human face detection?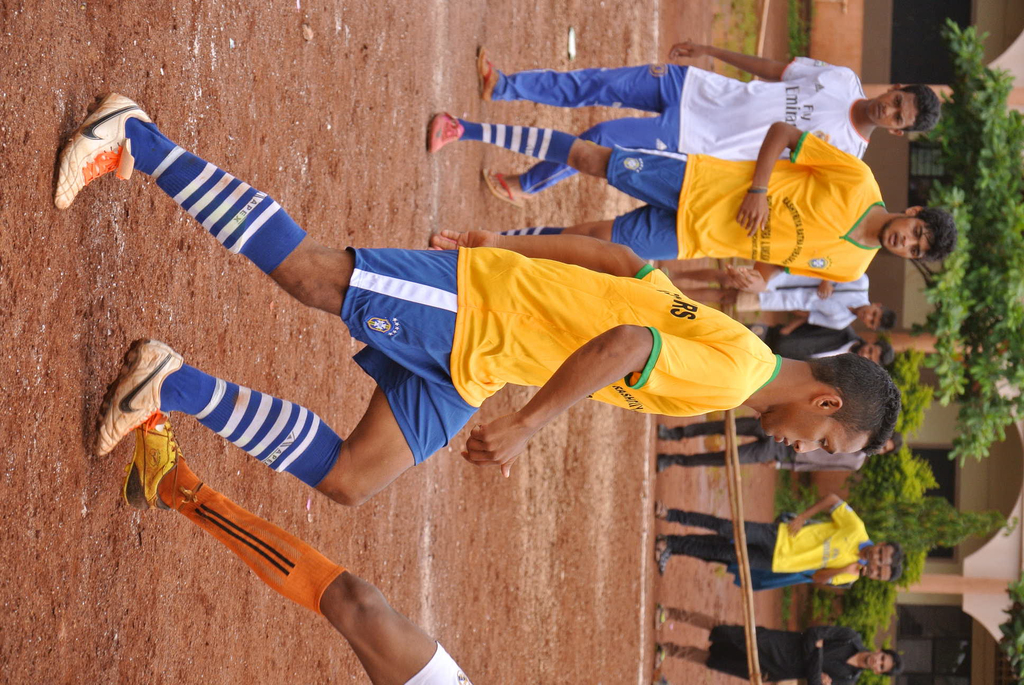
Rect(858, 345, 881, 365)
